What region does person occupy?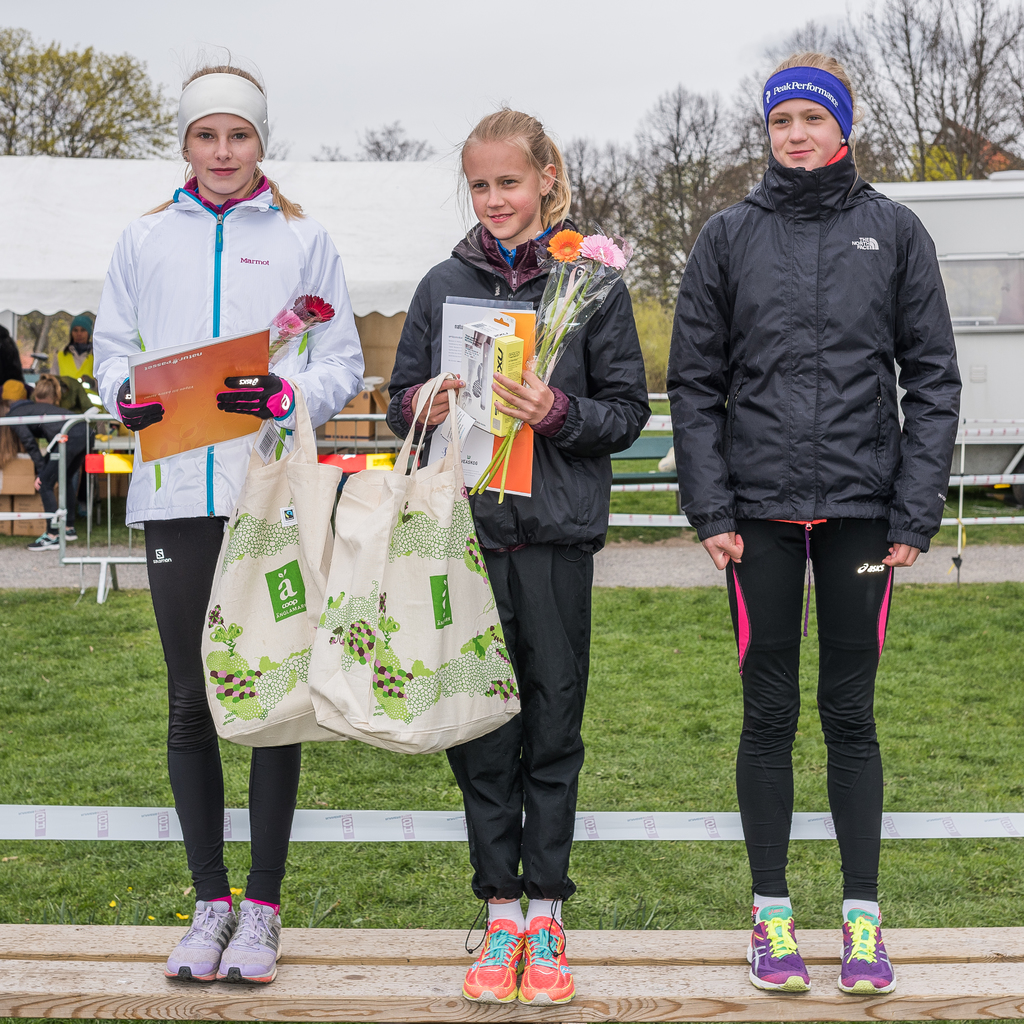
[386, 106, 653, 1009].
